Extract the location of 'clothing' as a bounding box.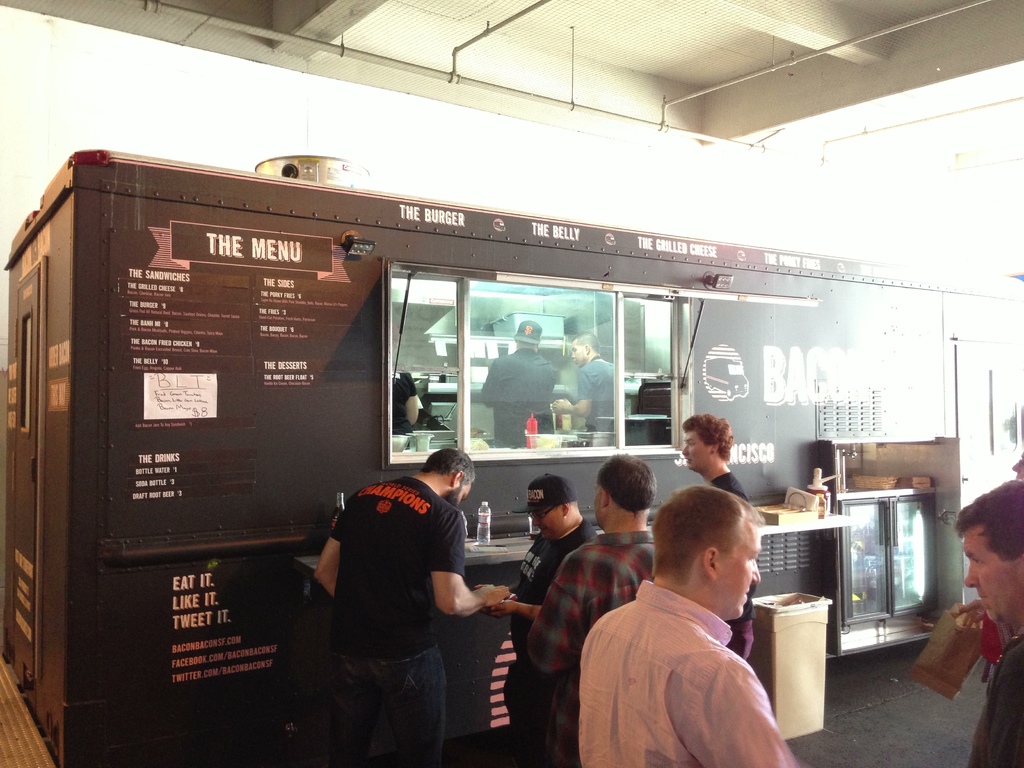
x1=707 y1=471 x2=756 y2=667.
